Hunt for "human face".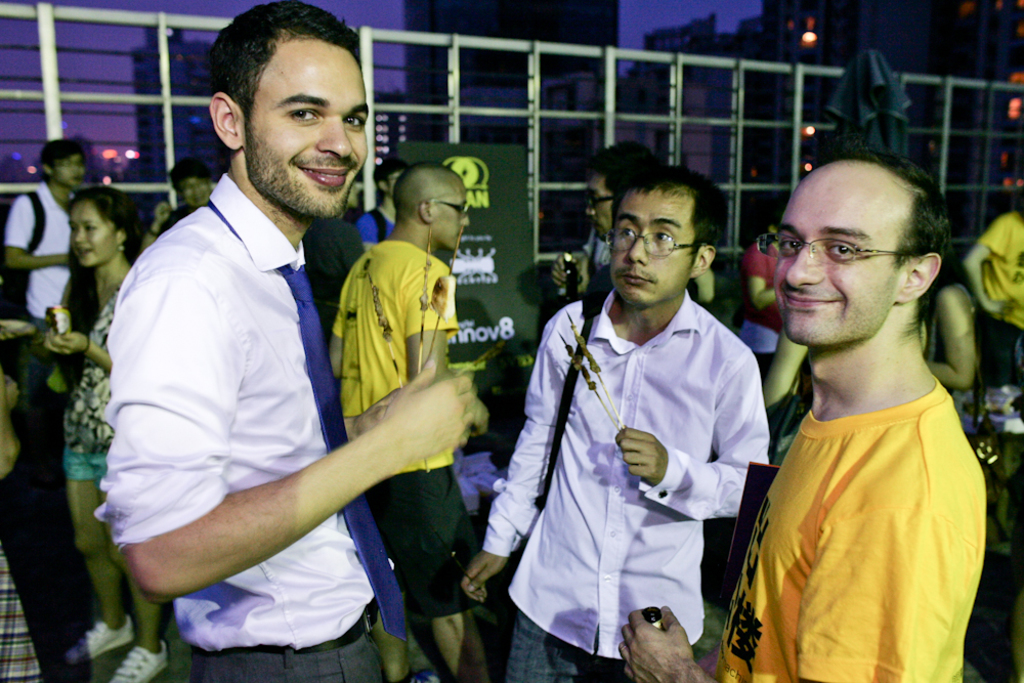
Hunted down at 615, 195, 693, 306.
